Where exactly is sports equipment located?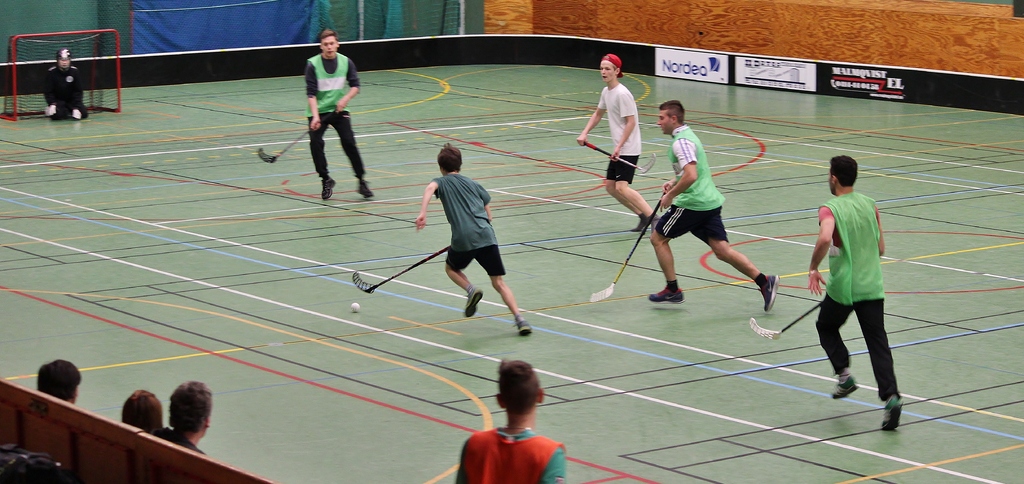
Its bounding box is BBox(589, 194, 666, 302).
